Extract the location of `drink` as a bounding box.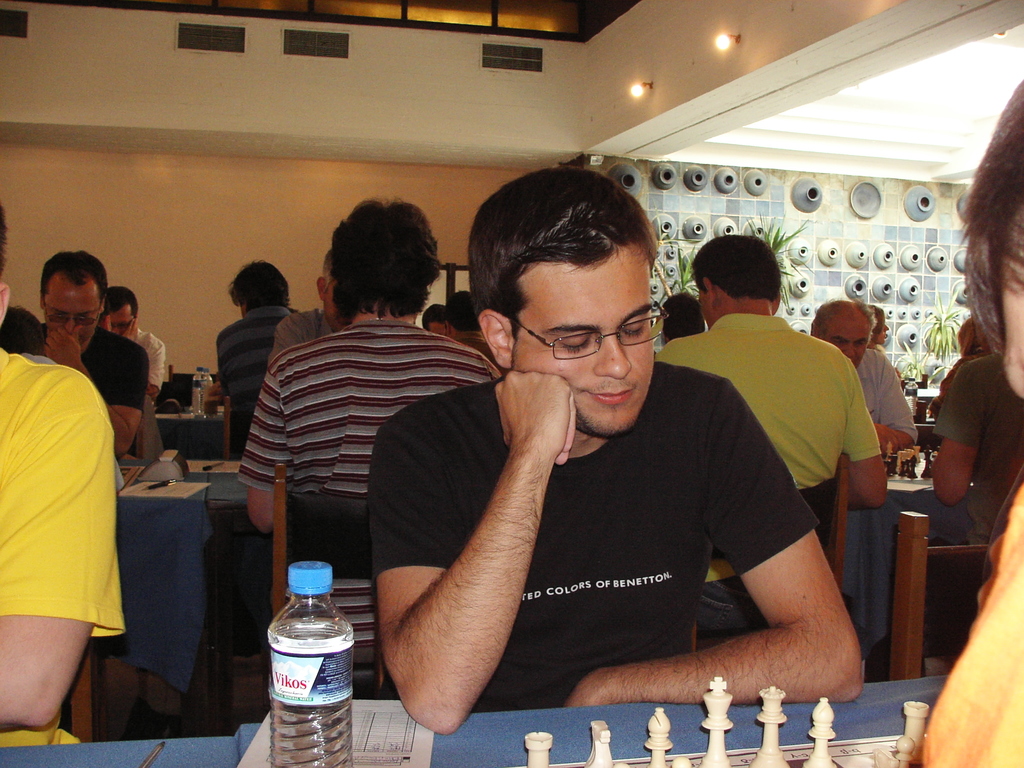
[263, 577, 348, 739].
